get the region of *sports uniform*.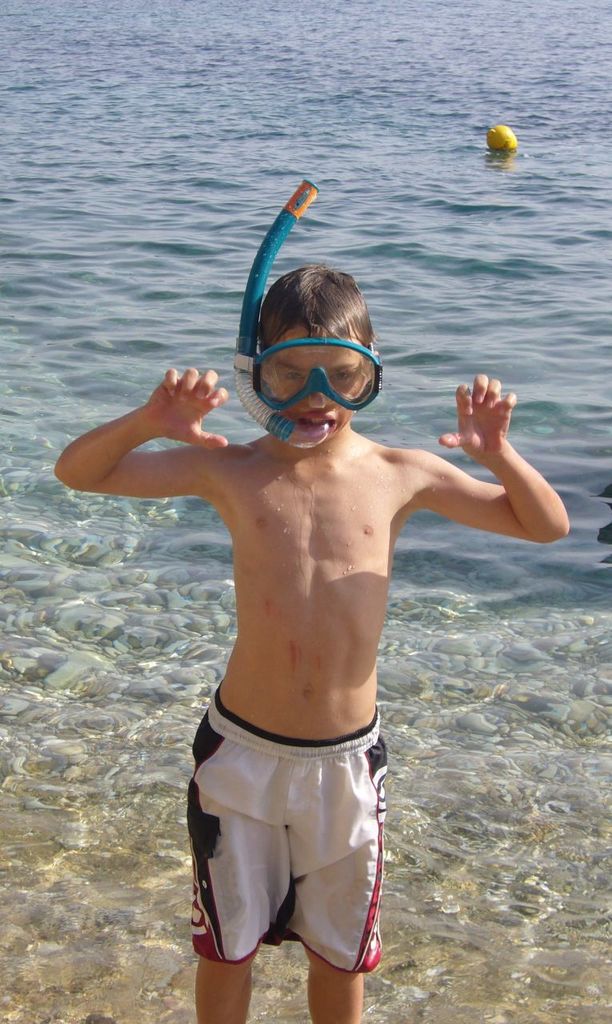
<region>188, 685, 389, 977</region>.
